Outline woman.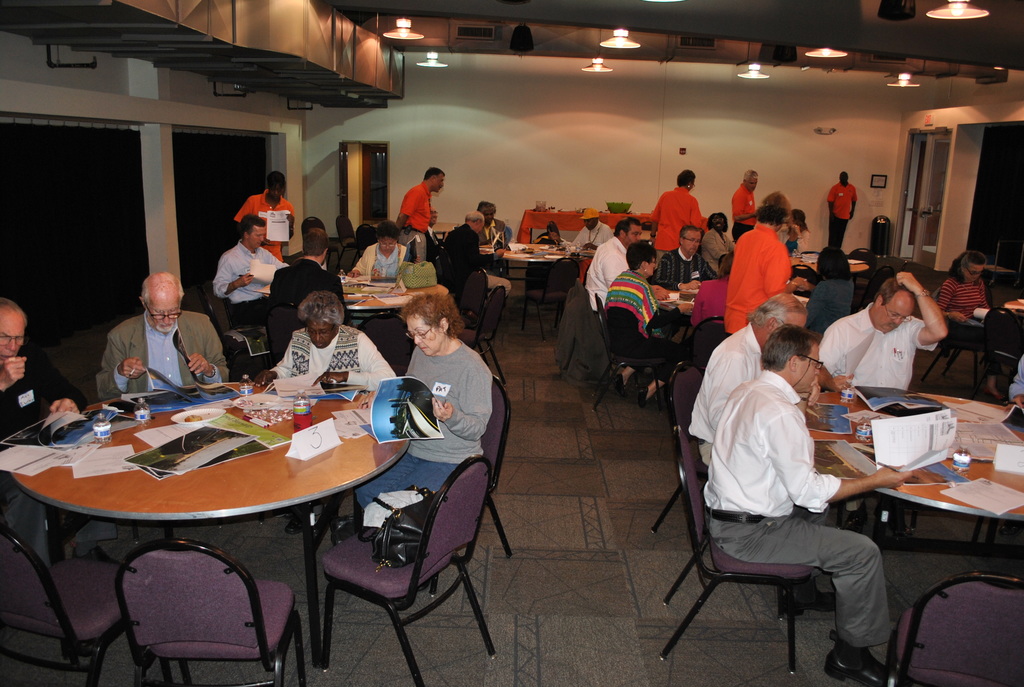
Outline: <box>605,241,694,408</box>.
